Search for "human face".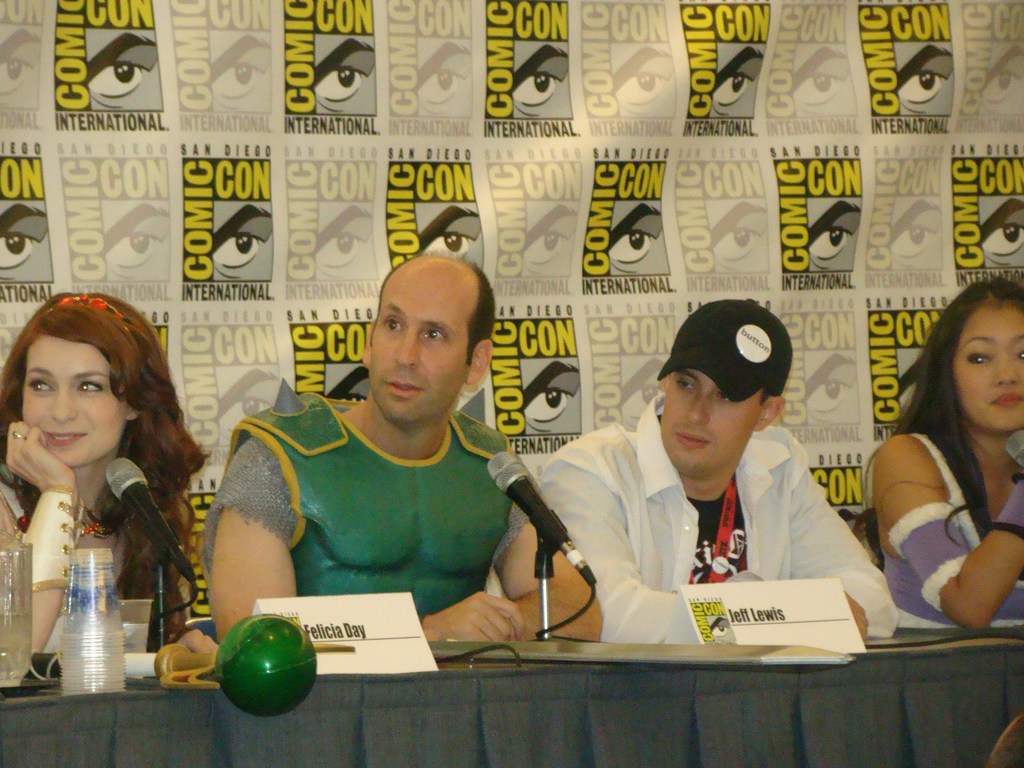
Found at bbox(519, 197, 574, 280).
